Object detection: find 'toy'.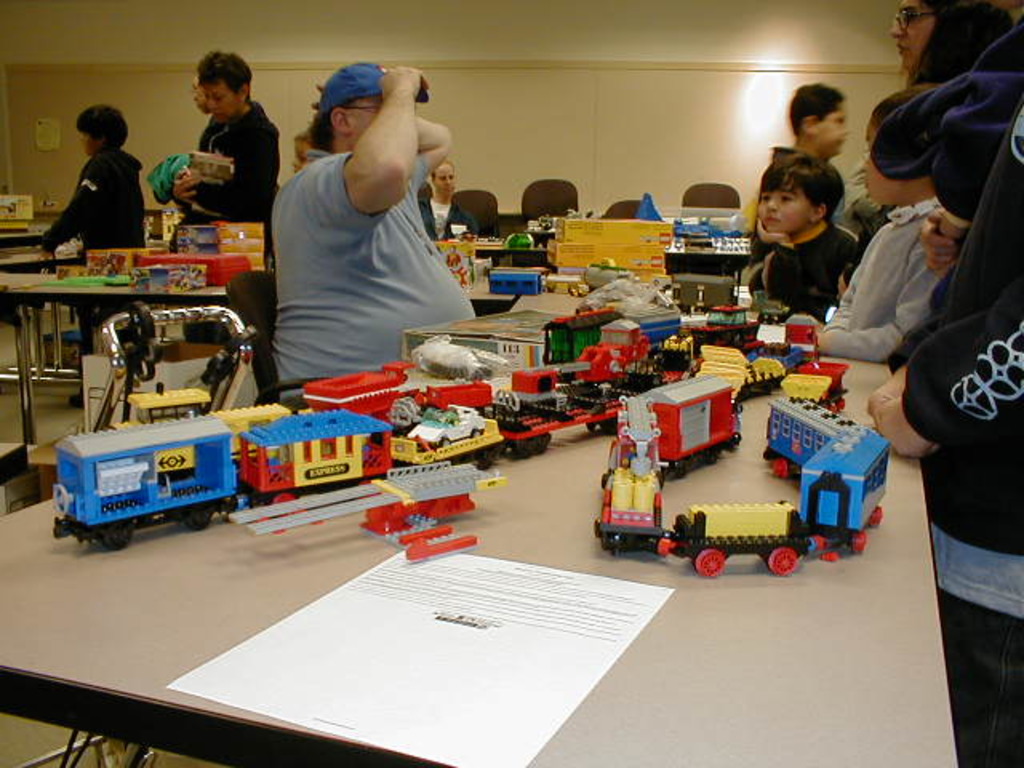
pyautogui.locateOnScreen(629, 291, 683, 360).
